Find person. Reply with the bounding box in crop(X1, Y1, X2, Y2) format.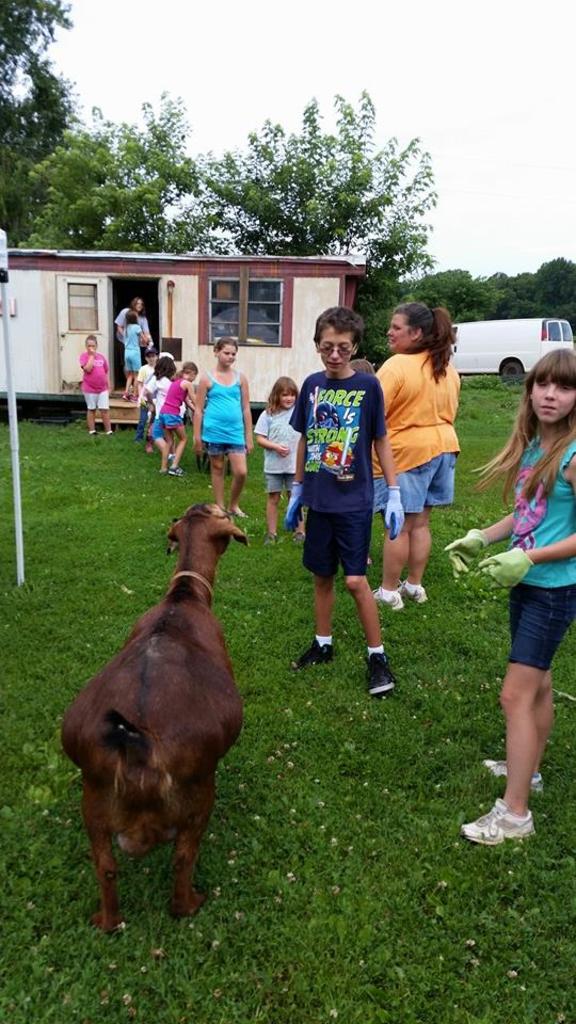
crop(196, 341, 255, 521).
